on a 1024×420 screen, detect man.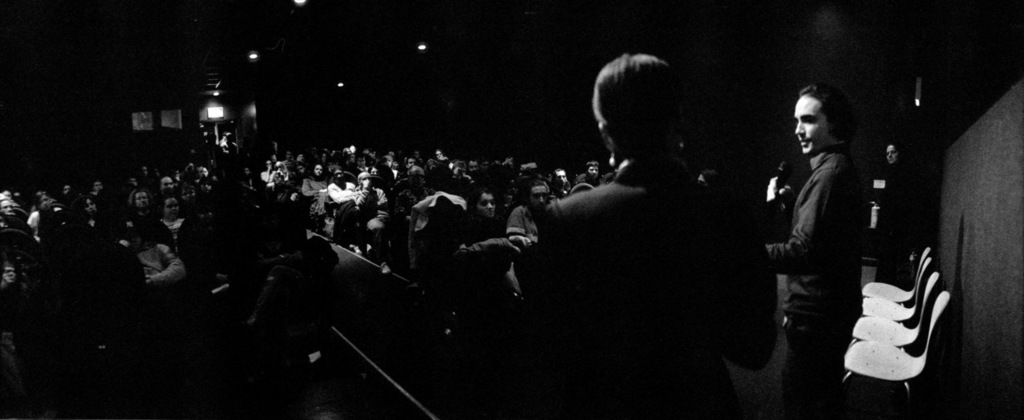
(388,154,389,161).
